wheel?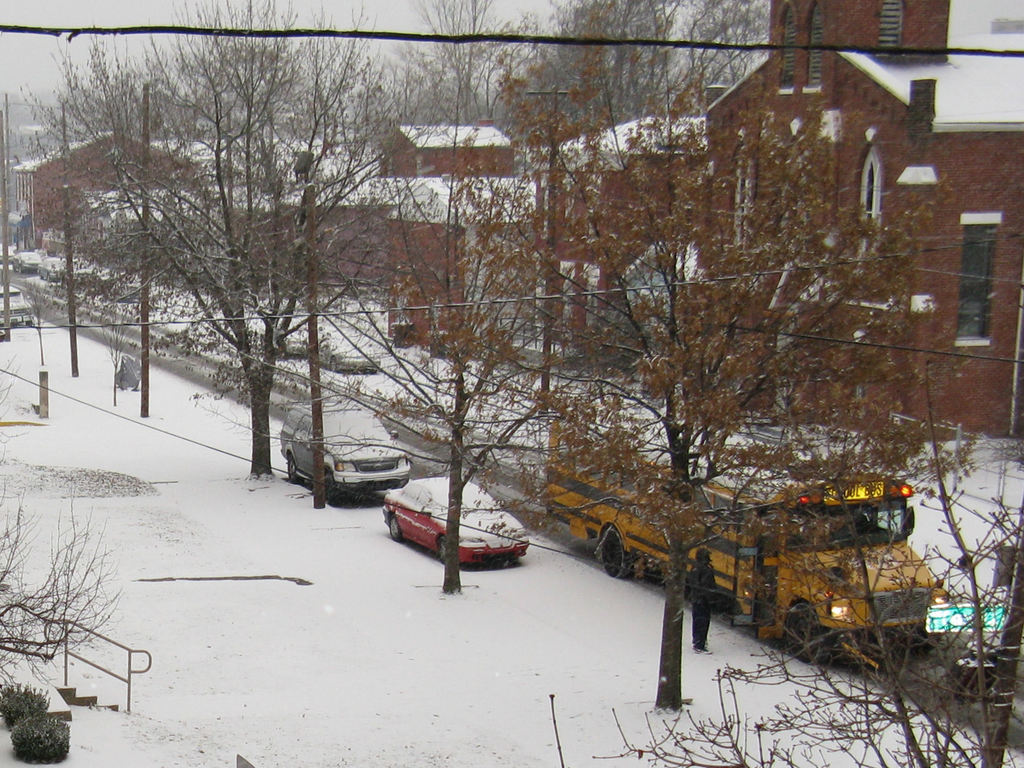
{"x1": 391, "y1": 518, "x2": 399, "y2": 542}
